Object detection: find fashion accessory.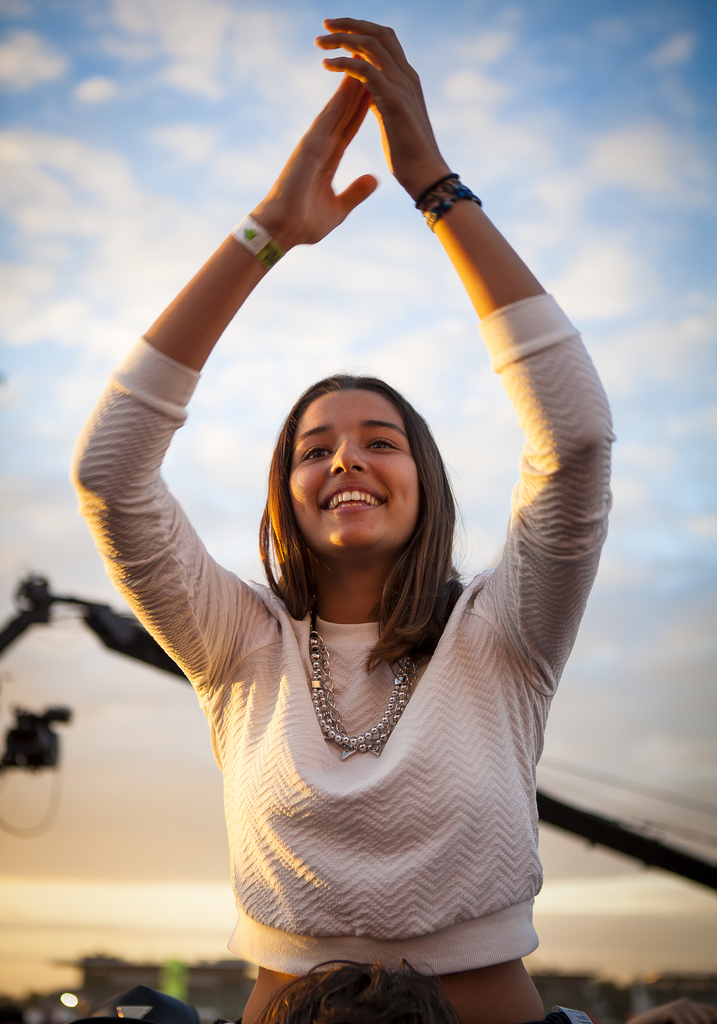
locate(310, 612, 423, 758).
